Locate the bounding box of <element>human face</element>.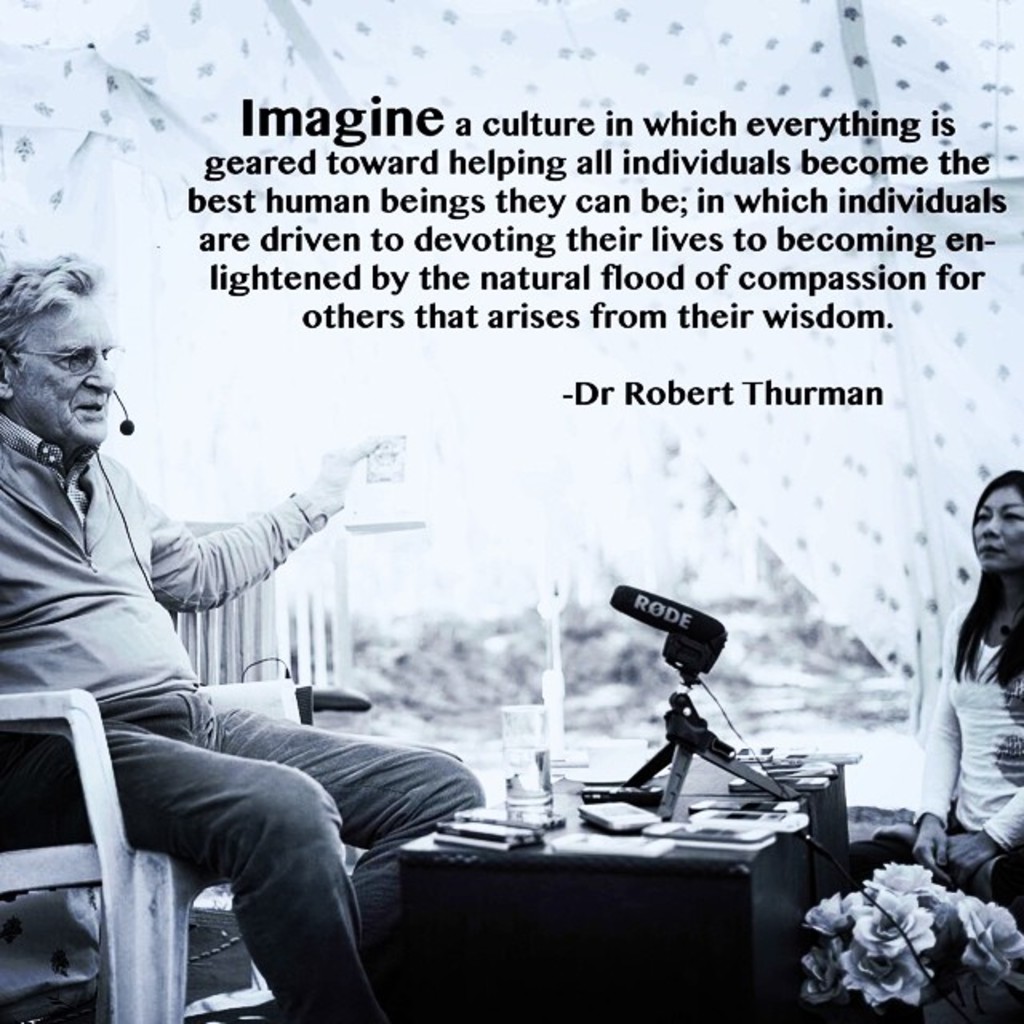
Bounding box: {"x1": 970, "y1": 488, "x2": 1022, "y2": 573}.
